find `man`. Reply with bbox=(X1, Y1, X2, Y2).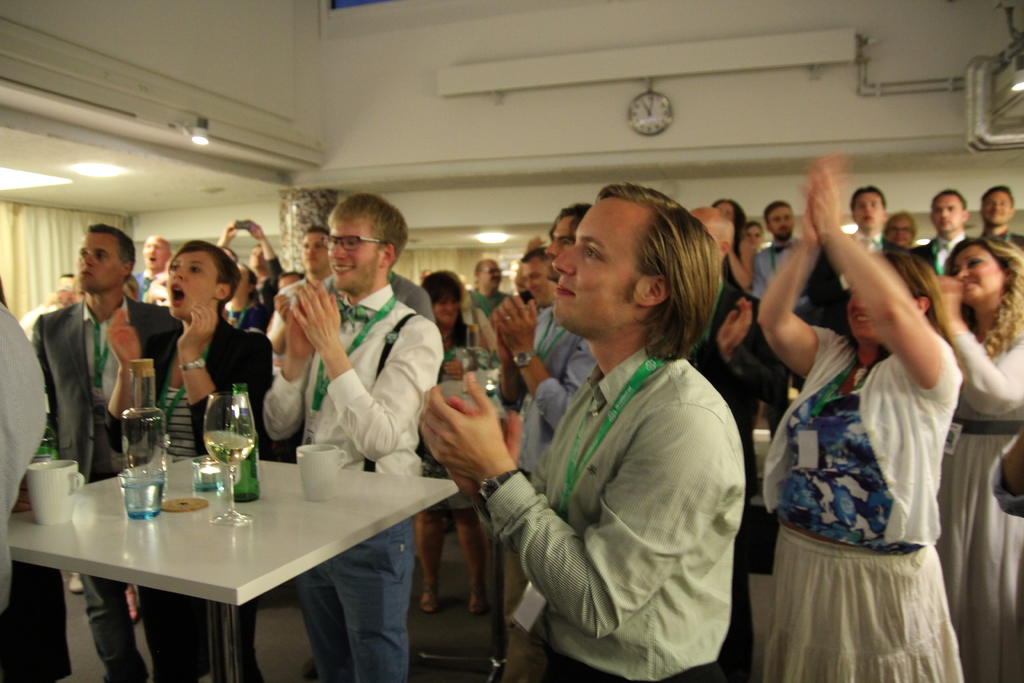
bbox=(749, 199, 815, 436).
